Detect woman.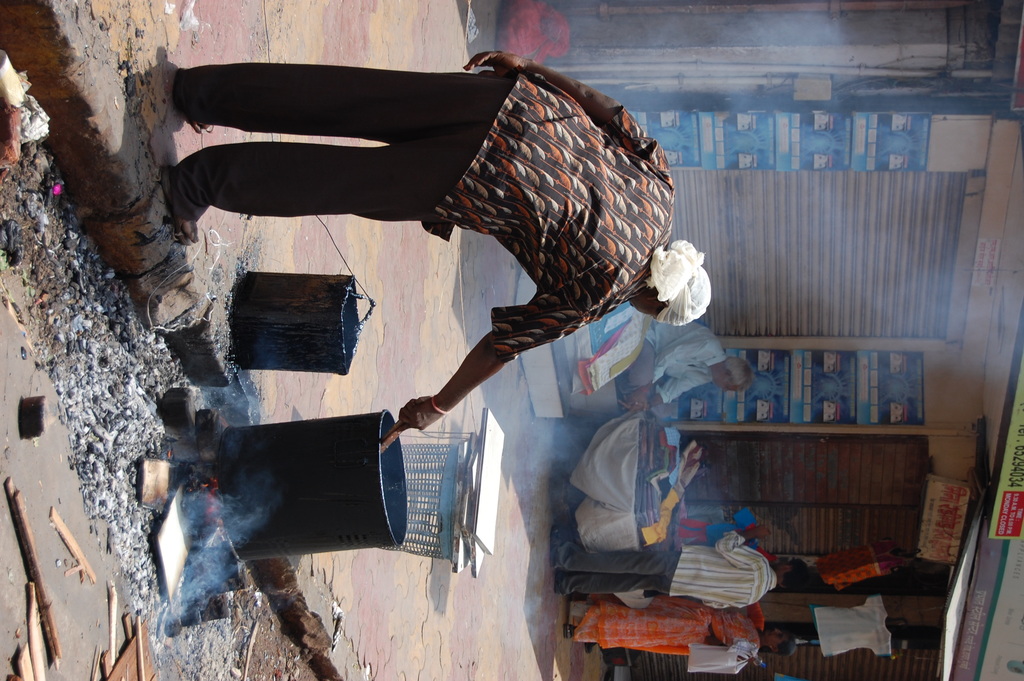
Detected at {"x1": 173, "y1": 49, "x2": 712, "y2": 431}.
